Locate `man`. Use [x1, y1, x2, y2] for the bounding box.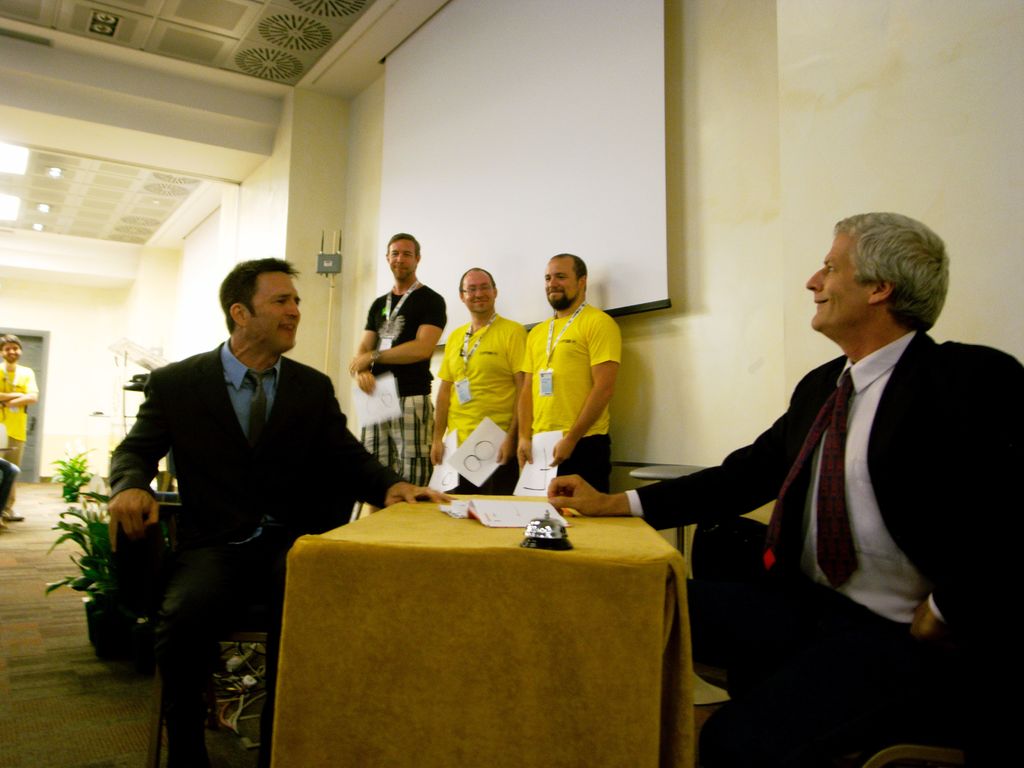
[548, 209, 1023, 767].
